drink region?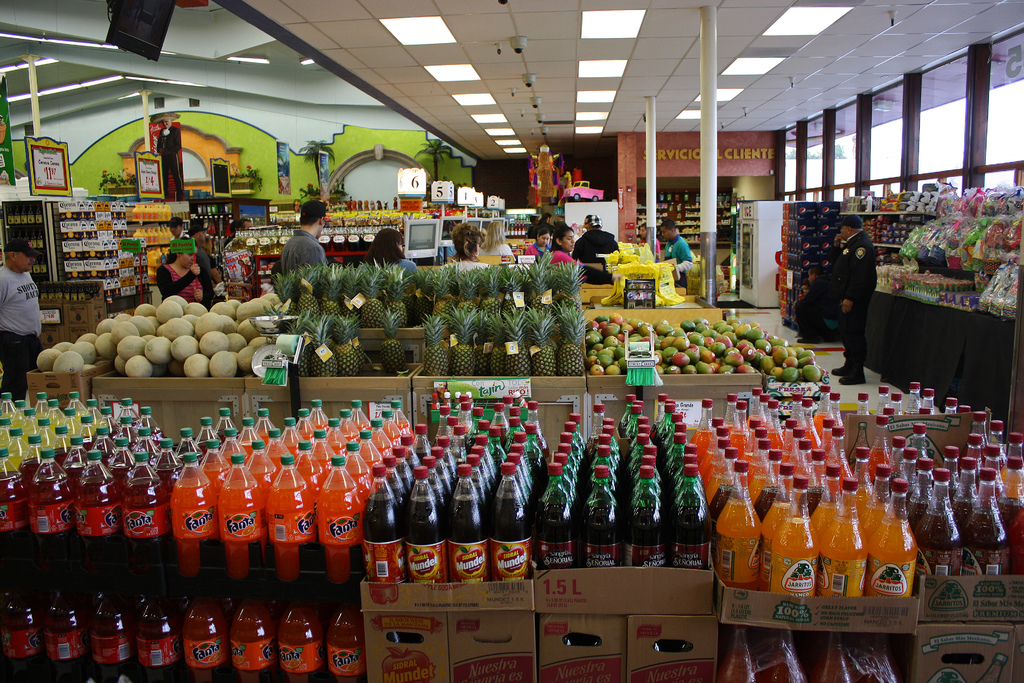
748 447 767 479
